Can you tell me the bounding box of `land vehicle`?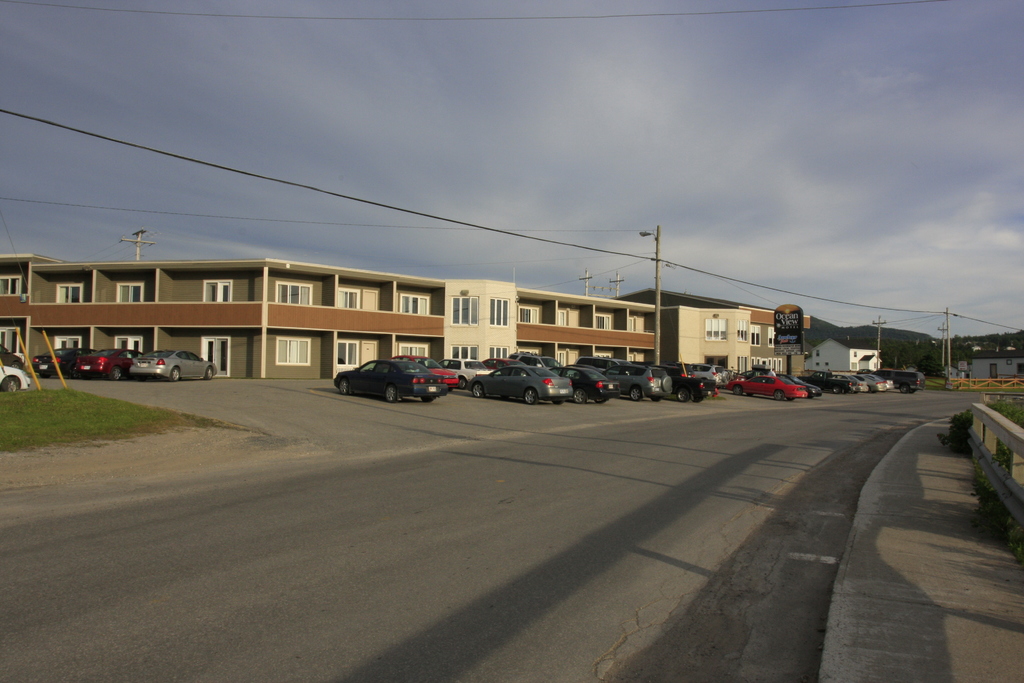
{"x1": 656, "y1": 363, "x2": 716, "y2": 406}.
